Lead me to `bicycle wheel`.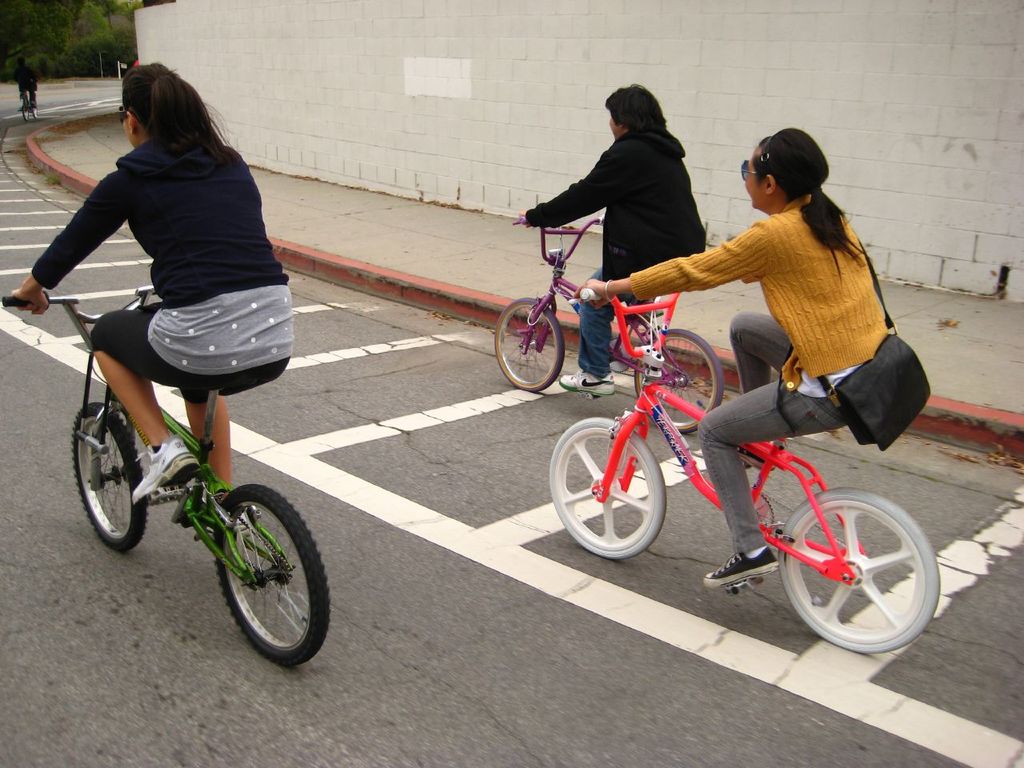
Lead to (x1=210, y1=480, x2=330, y2=678).
